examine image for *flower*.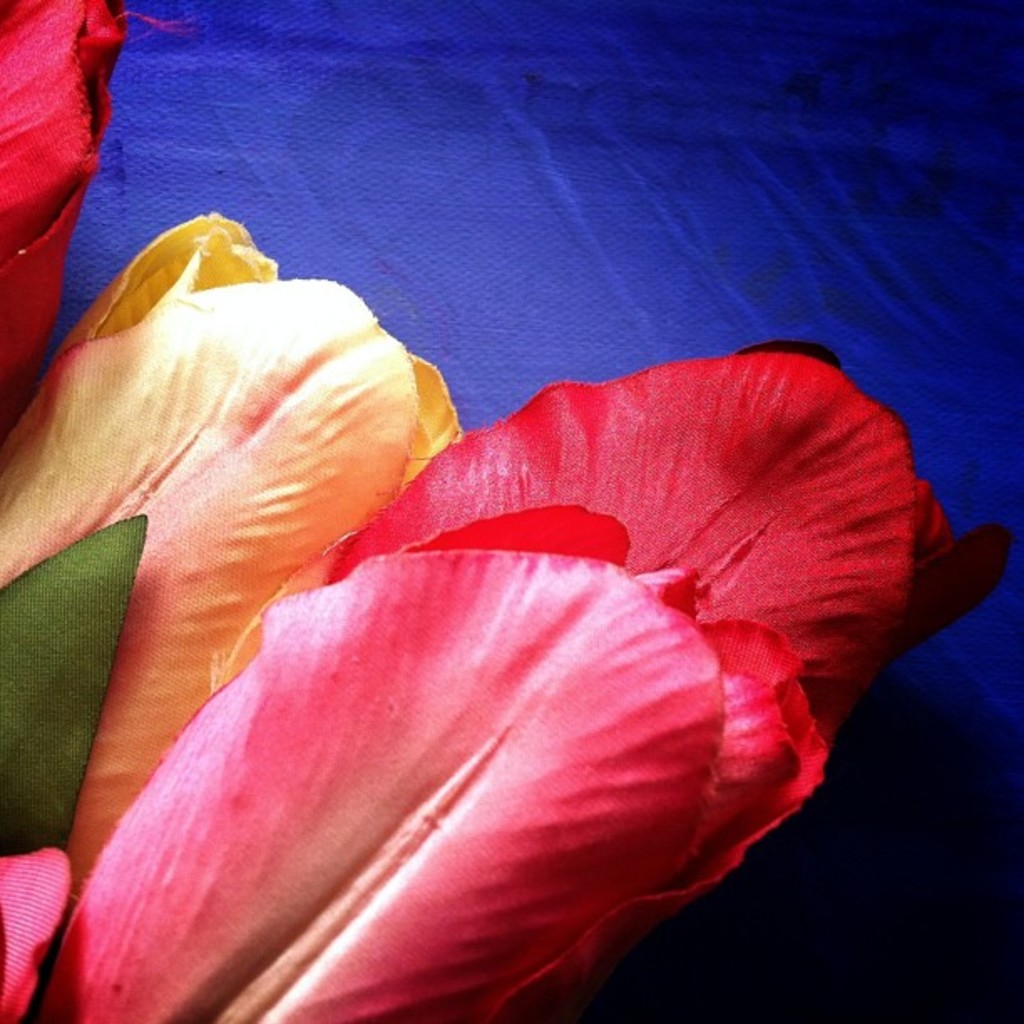
Examination result: 0:207:472:944.
